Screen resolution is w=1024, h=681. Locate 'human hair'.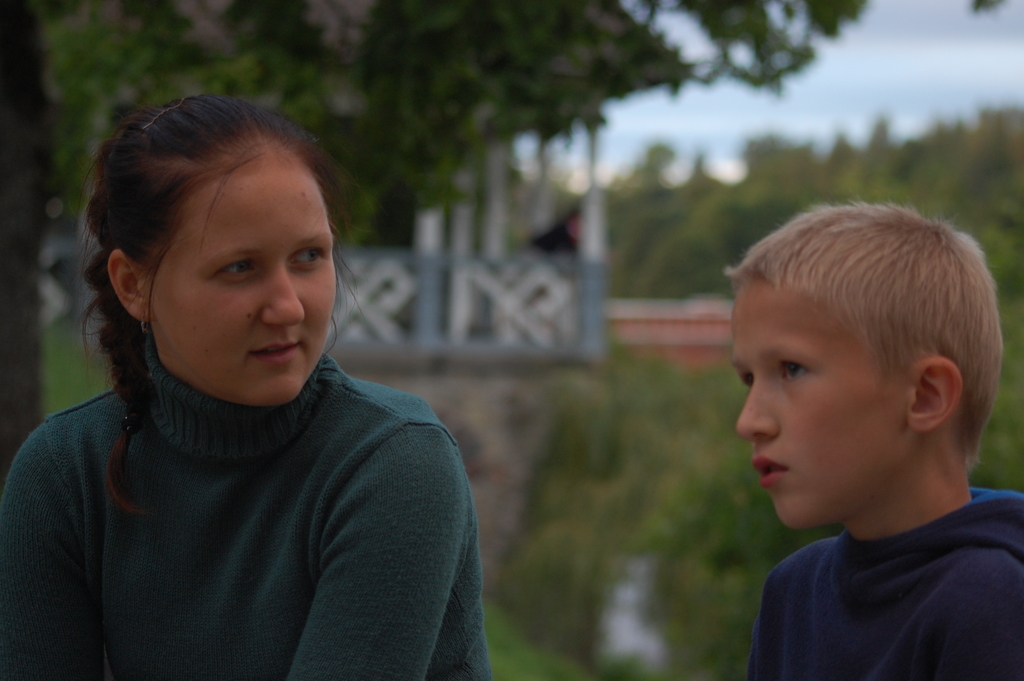
95:79:352:375.
